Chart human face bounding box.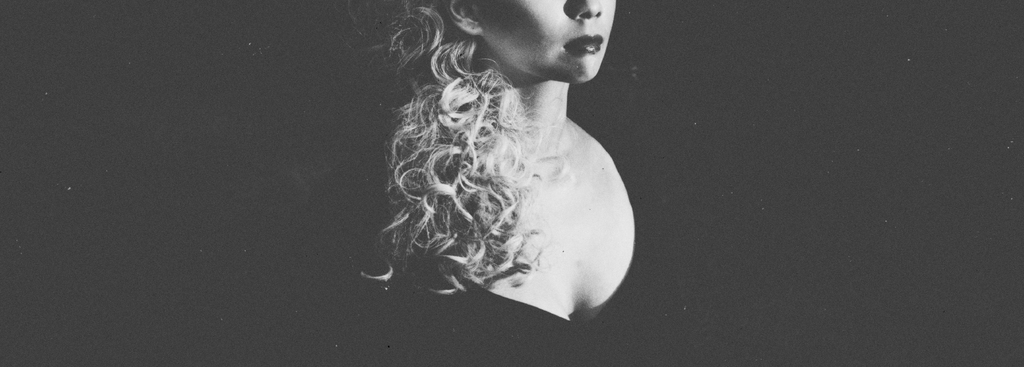
Charted: BBox(474, 0, 612, 85).
